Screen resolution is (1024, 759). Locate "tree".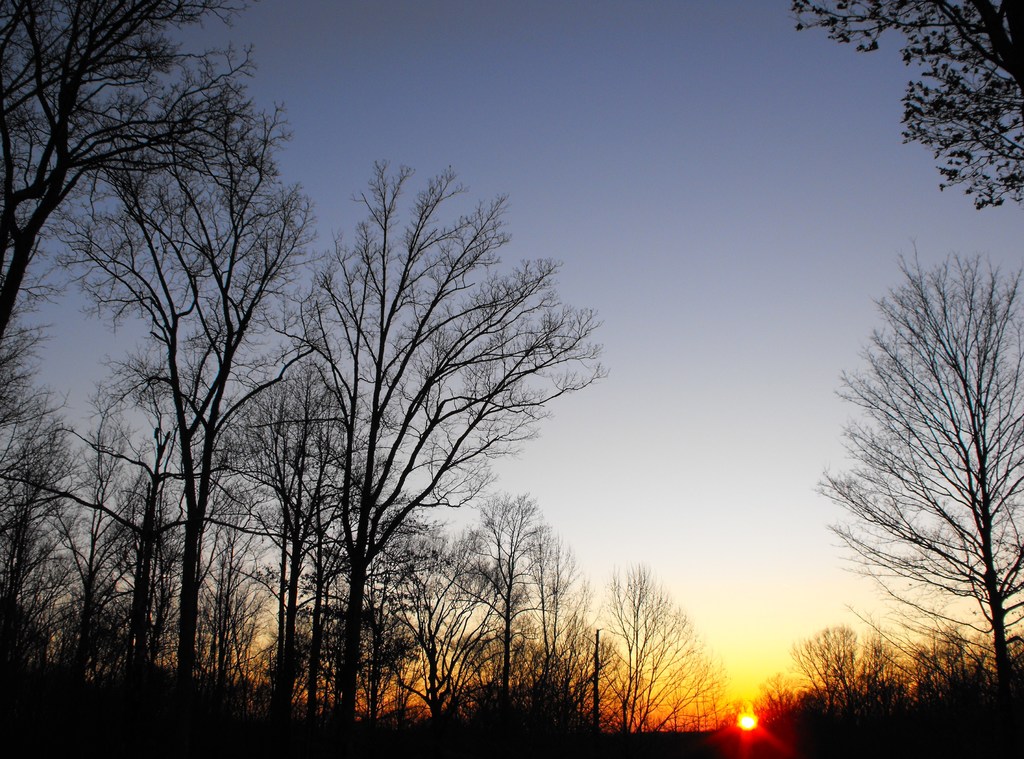
left=252, top=159, right=609, bottom=731.
